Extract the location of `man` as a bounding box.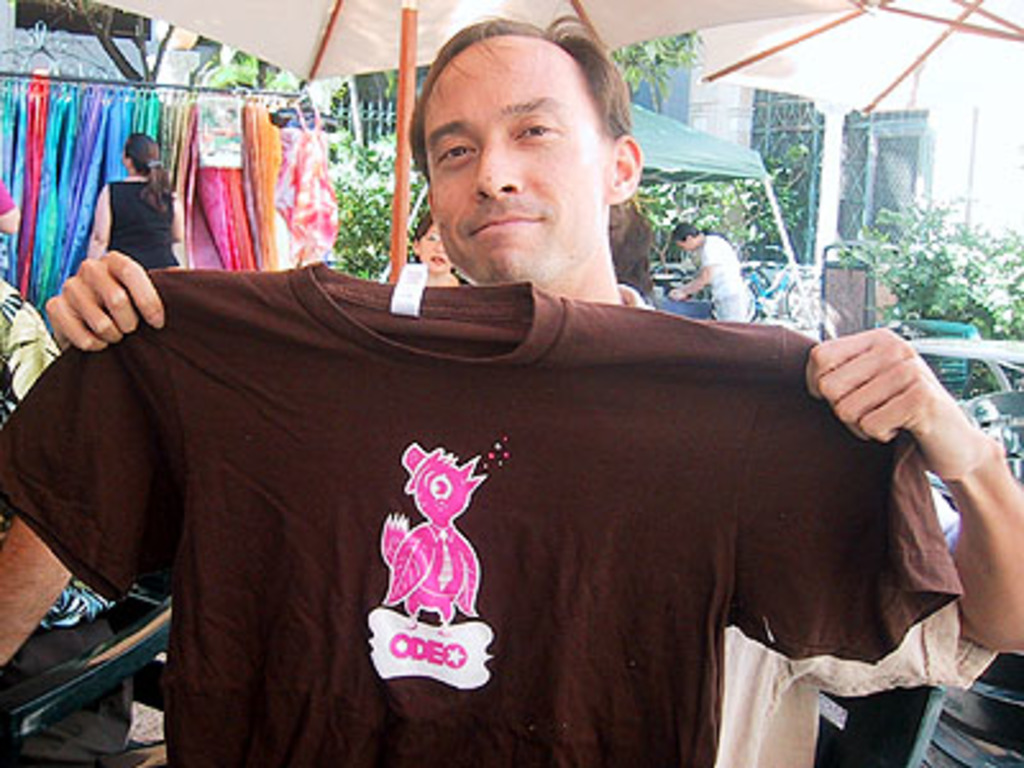
663:218:748:323.
